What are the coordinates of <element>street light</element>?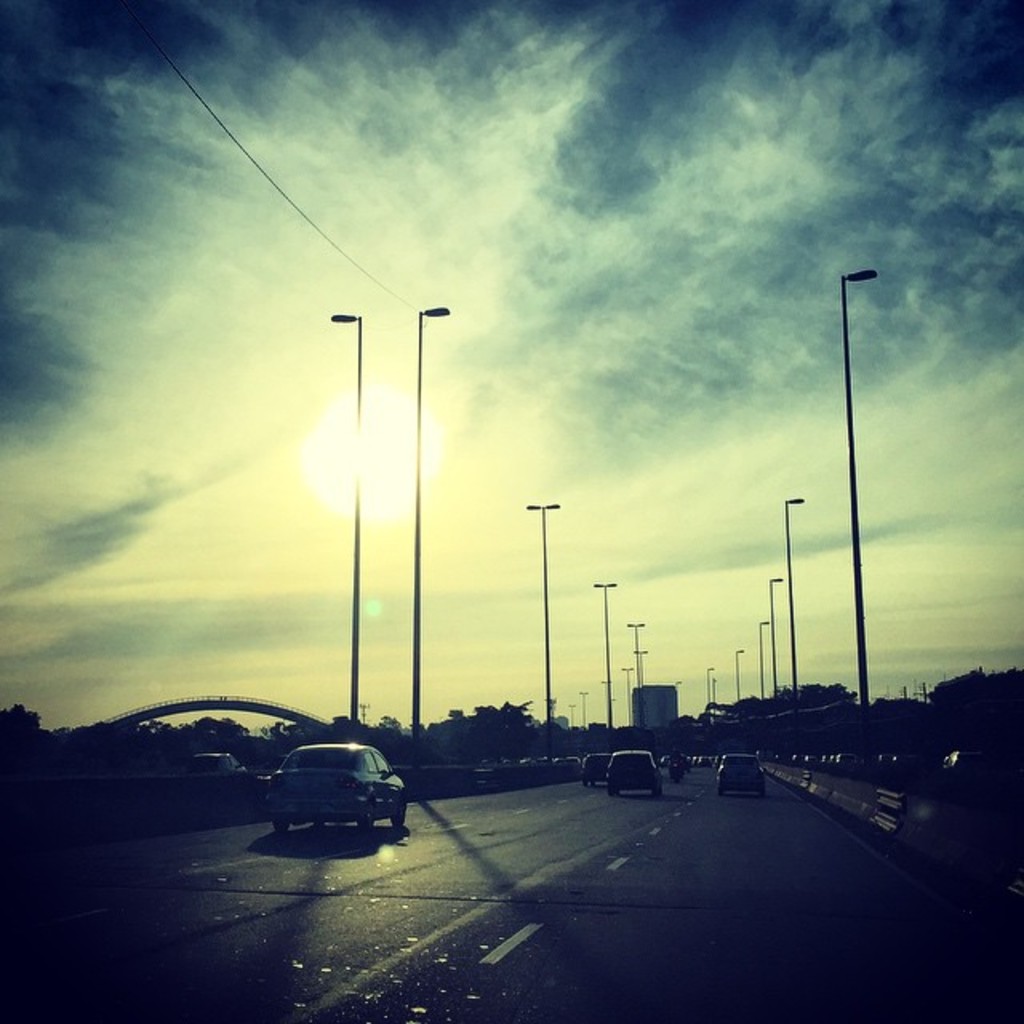
706 661 718 715.
